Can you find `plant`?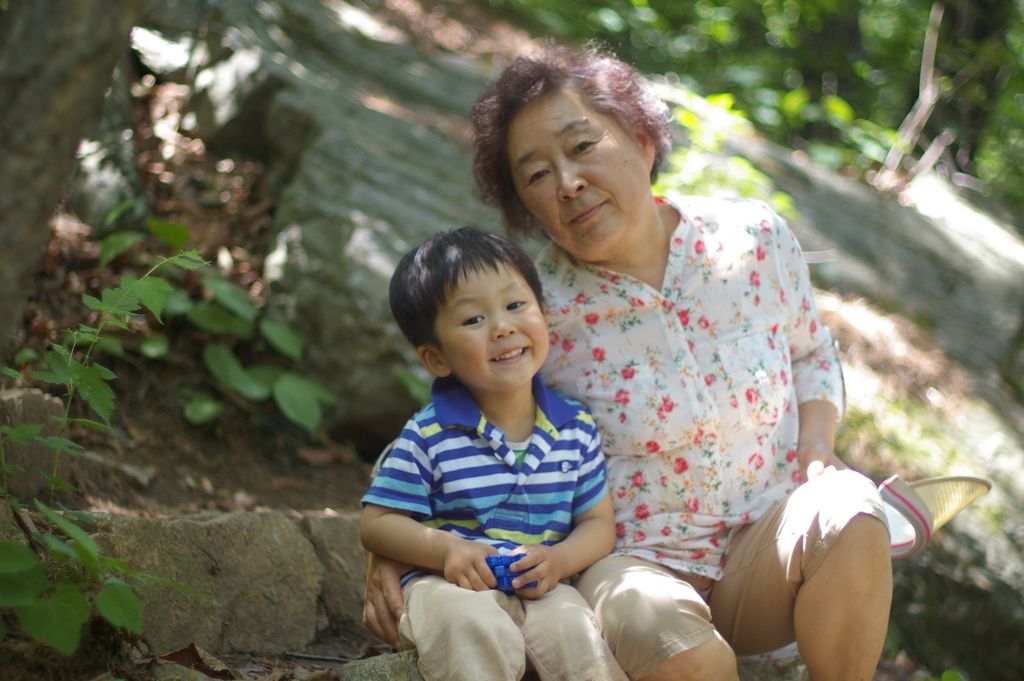
Yes, bounding box: detection(884, 618, 979, 680).
